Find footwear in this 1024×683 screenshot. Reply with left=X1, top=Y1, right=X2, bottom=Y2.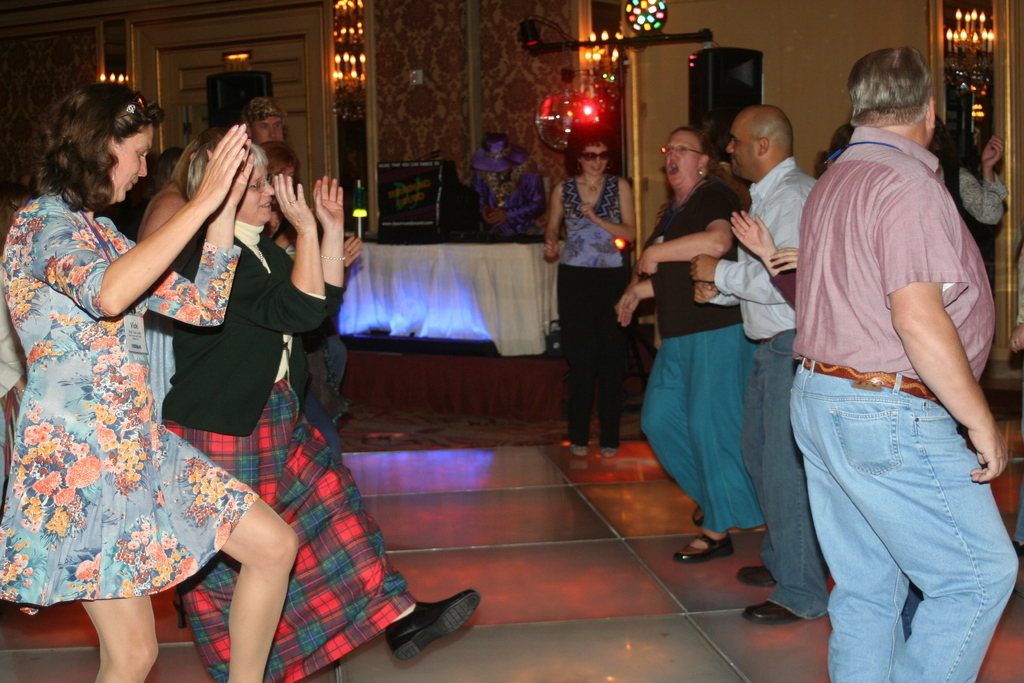
left=740, top=597, right=813, bottom=623.
